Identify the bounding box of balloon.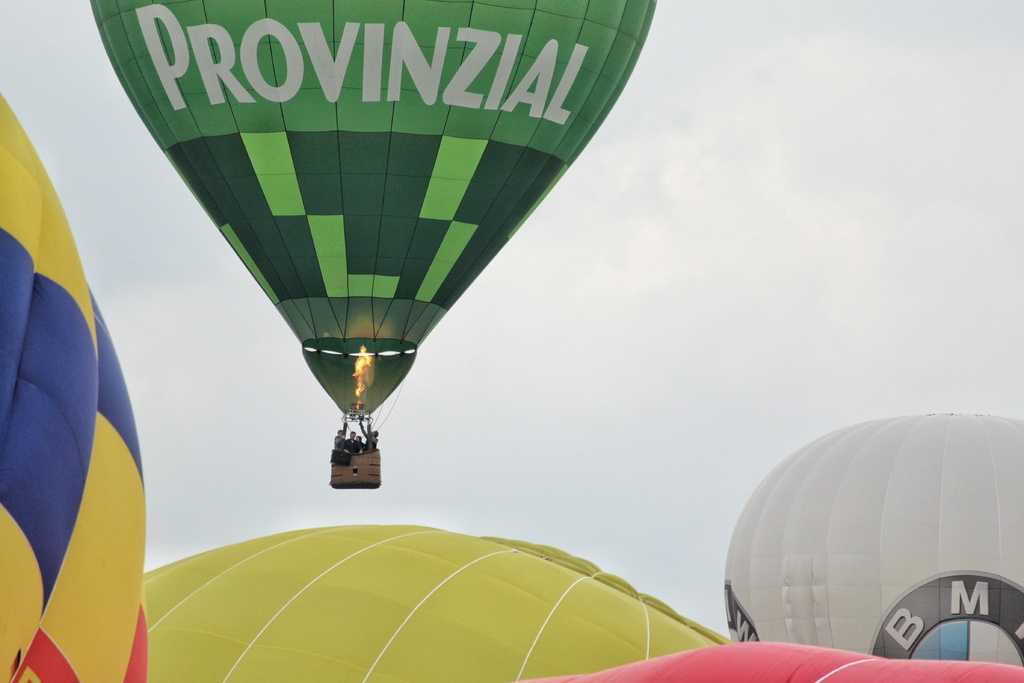
rect(0, 94, 154, 682).
